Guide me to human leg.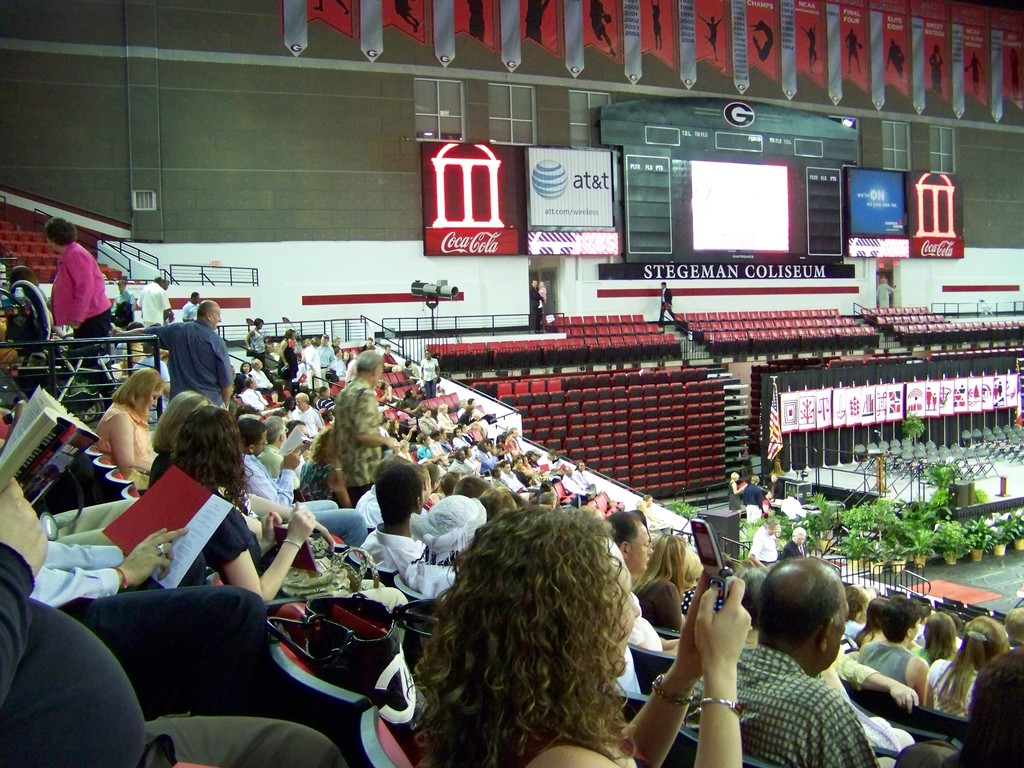
Guidance: x1=150 y1=721 x2=343 y2=765.
